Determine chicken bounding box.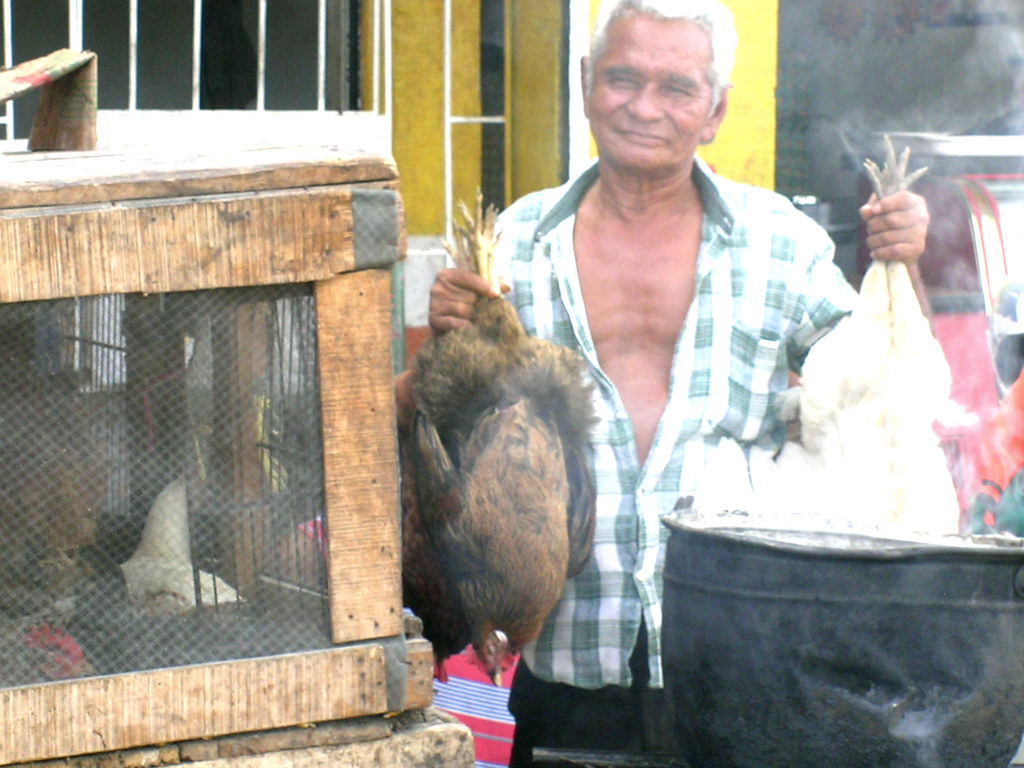
Determined: (0,613,90,691).
